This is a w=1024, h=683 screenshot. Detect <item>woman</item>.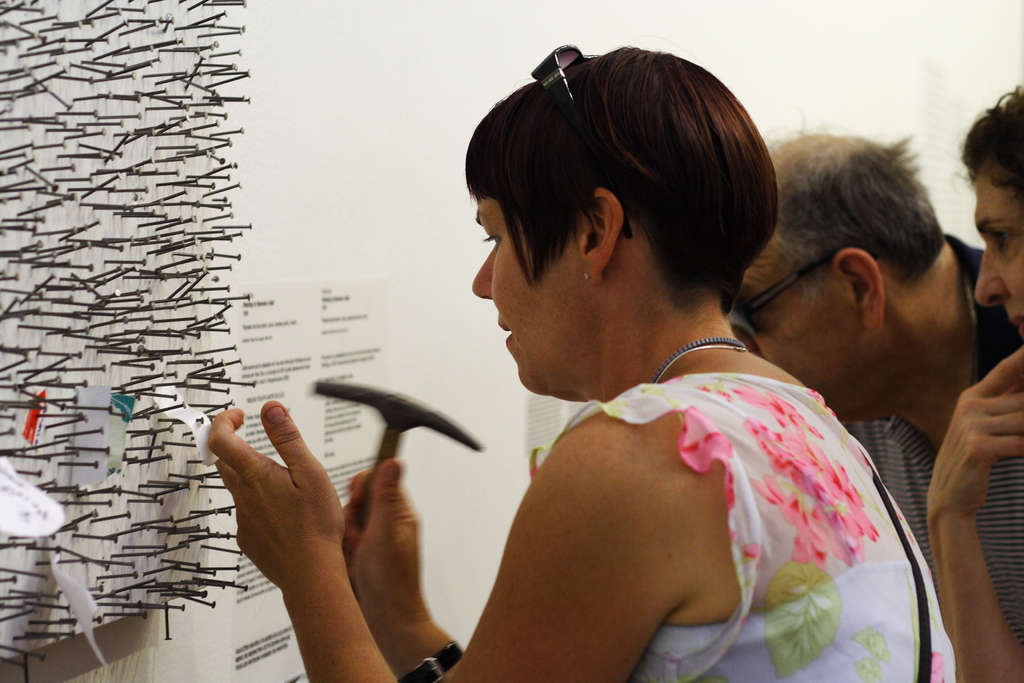
{"x1": 317, "y1": 69, "x2": 948, "y2": 681}.
